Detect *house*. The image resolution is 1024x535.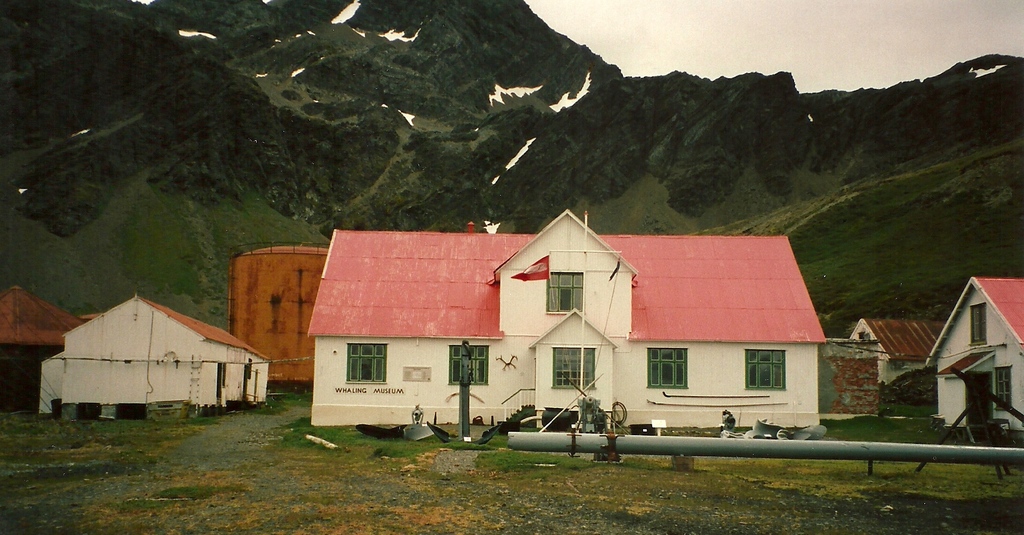
<bbox>294, 201, 840, 443</bbox>.
